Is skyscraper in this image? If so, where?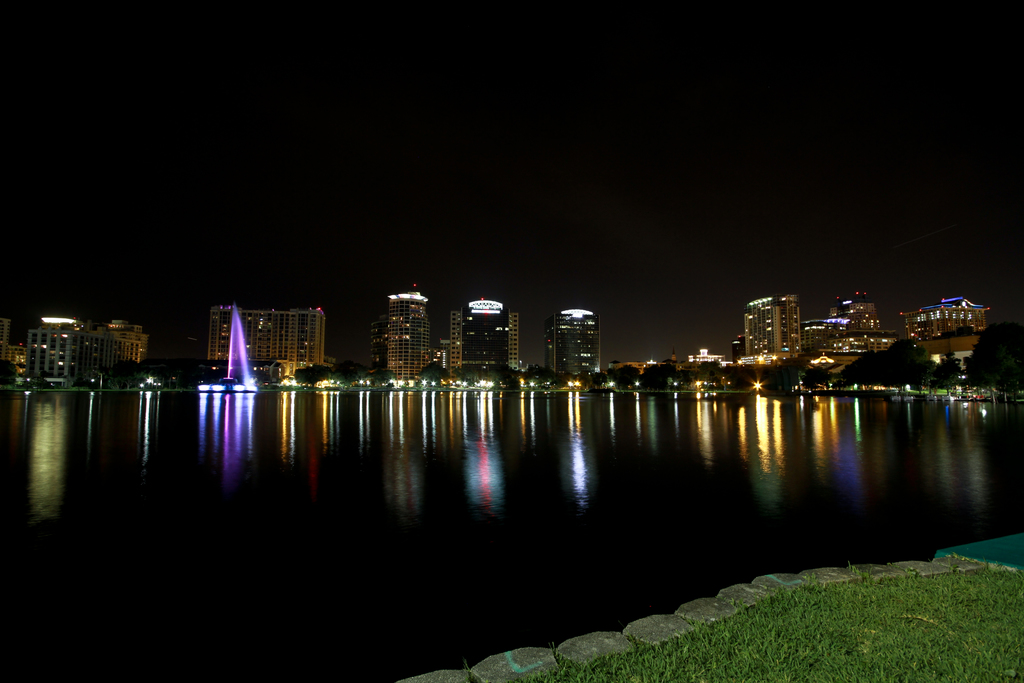
Yes, at x1=208 y1=299 x2=332 y2=382.
